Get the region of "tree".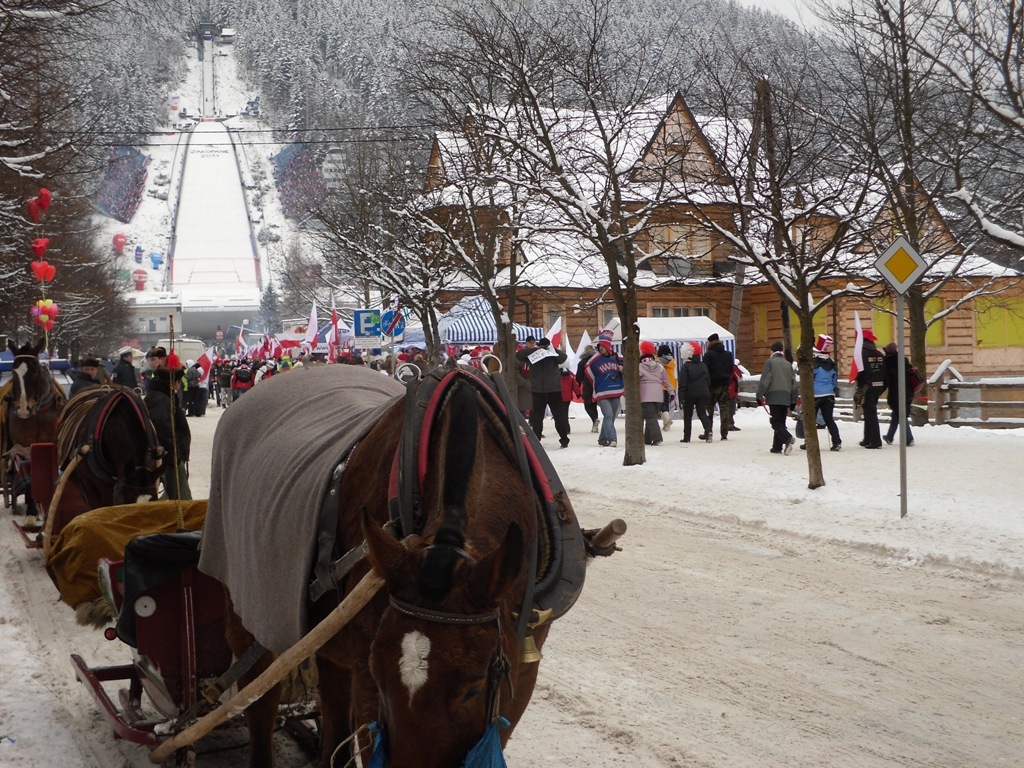
[left=283, top=0, right=1023, bottom=485].
